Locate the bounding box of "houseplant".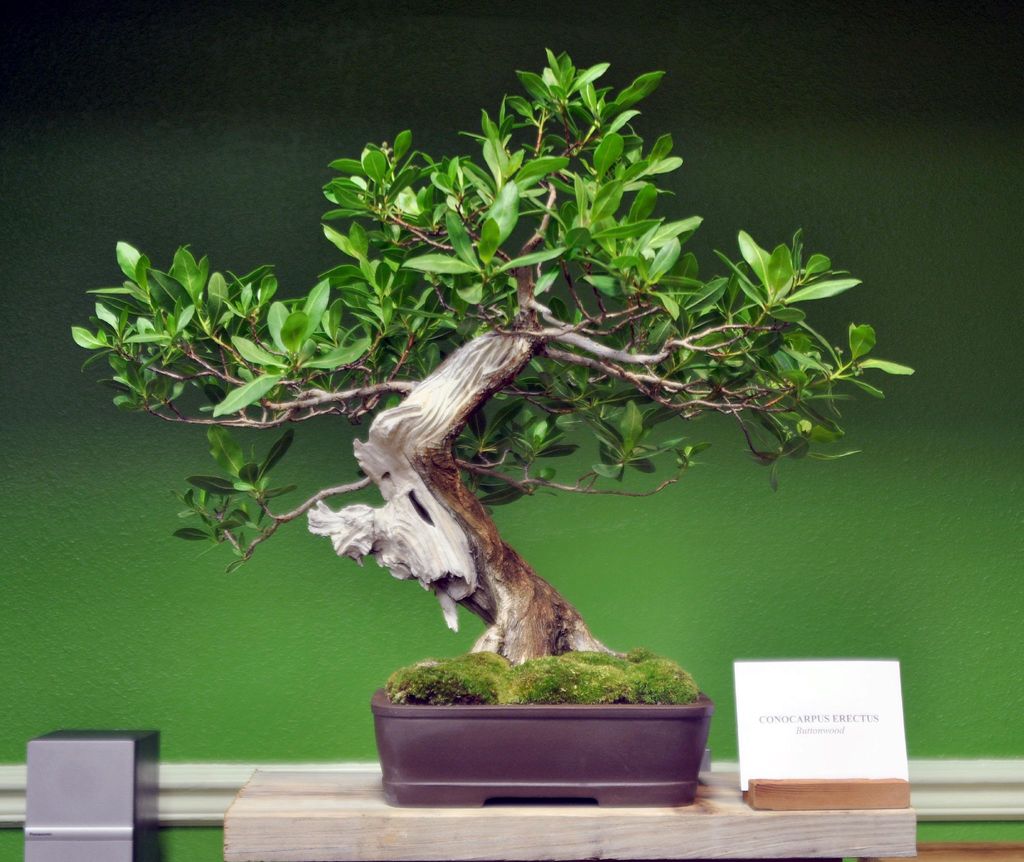
Bounding box: 71,43,915,803.
